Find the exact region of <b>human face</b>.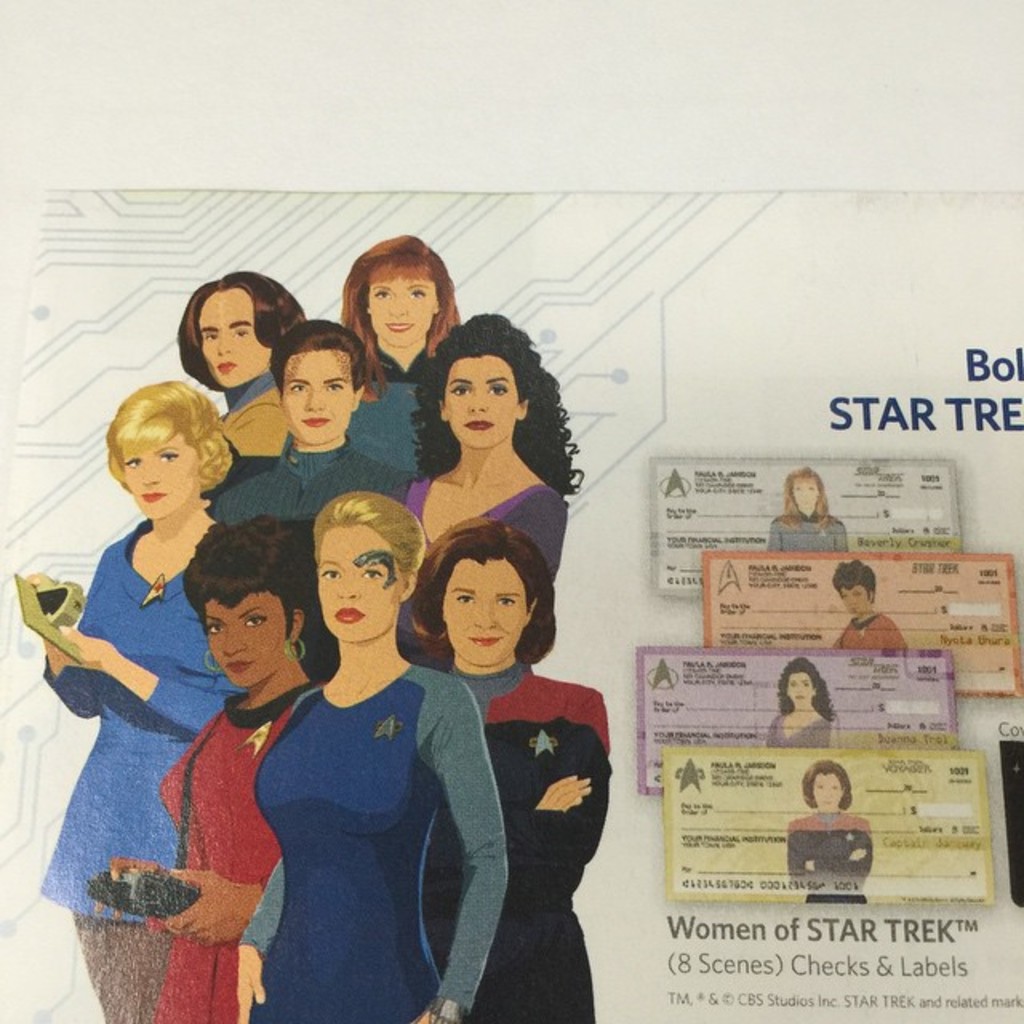
Exact region: BBox(811, 778, 842, 802).
